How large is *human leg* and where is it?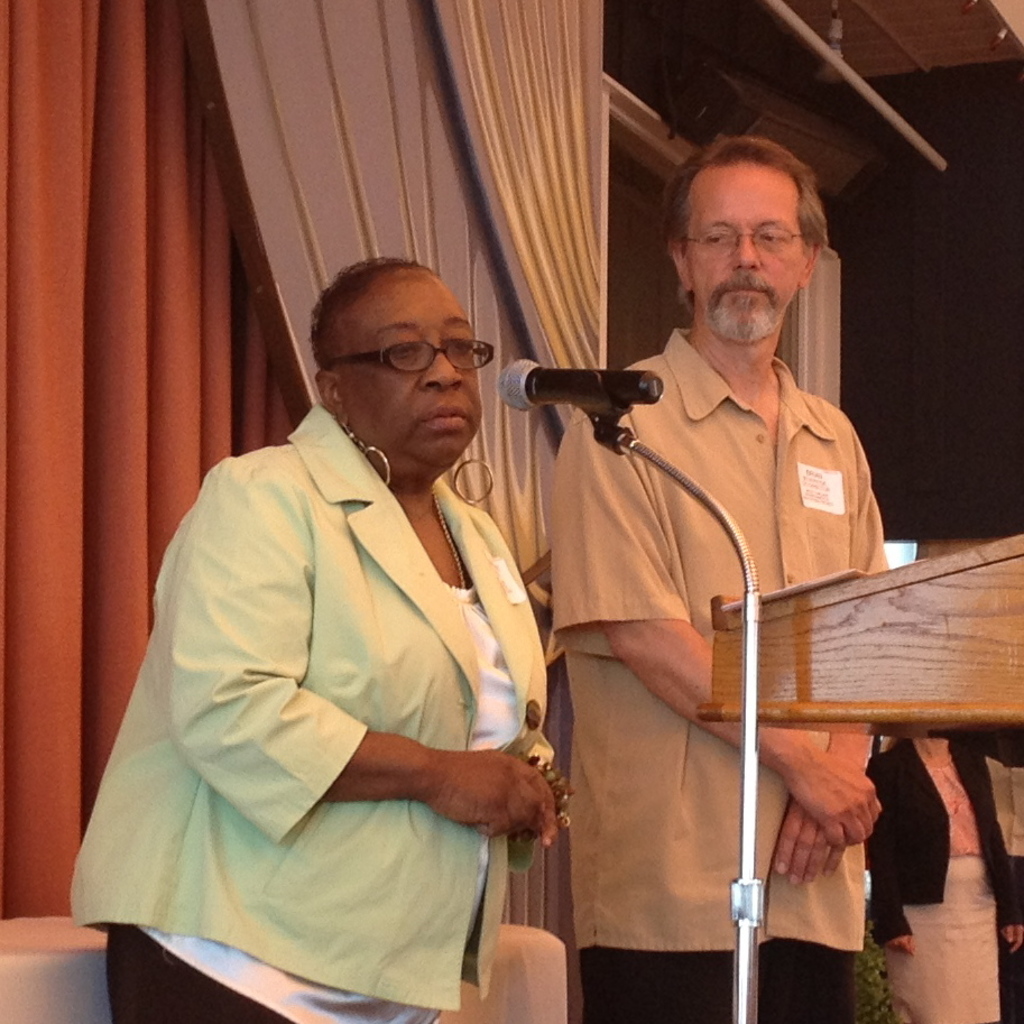
Bounding box: x1=103, y1=911, x2=299, y2=1023.
